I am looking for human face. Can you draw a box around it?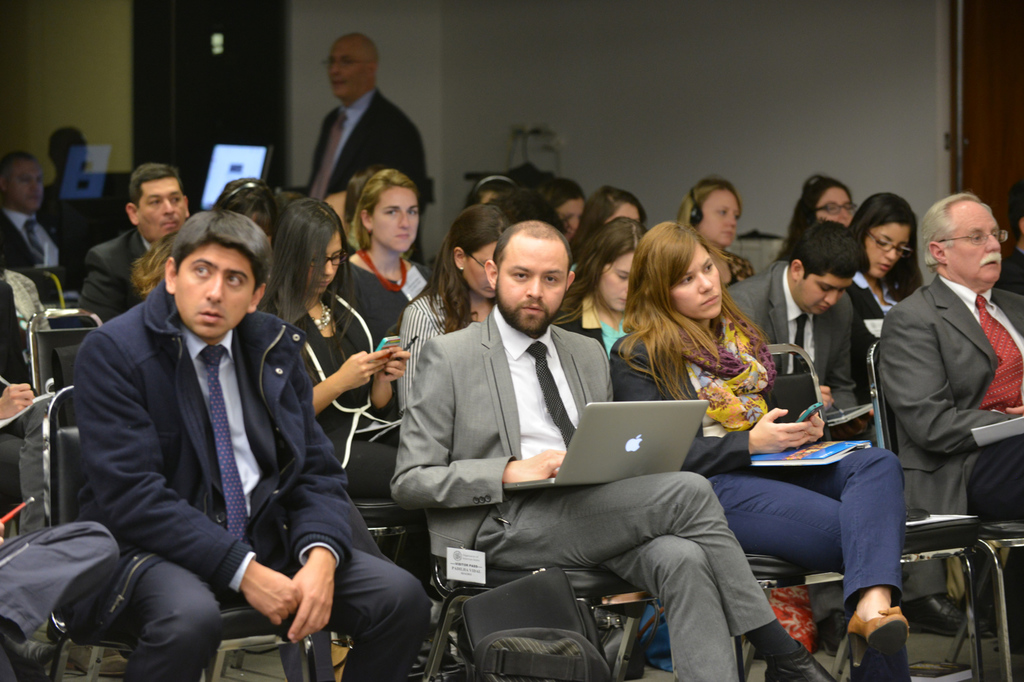
Sure, the bounding box is Rect(821, 183, 855, 217).
